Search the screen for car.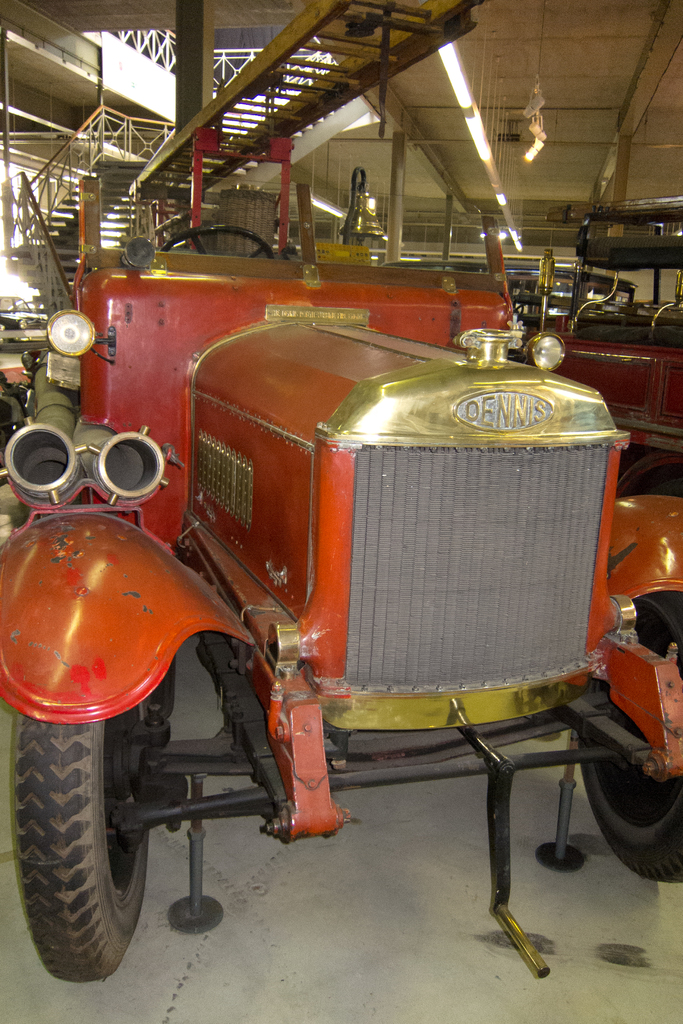
Found at 0:132:682:986.
